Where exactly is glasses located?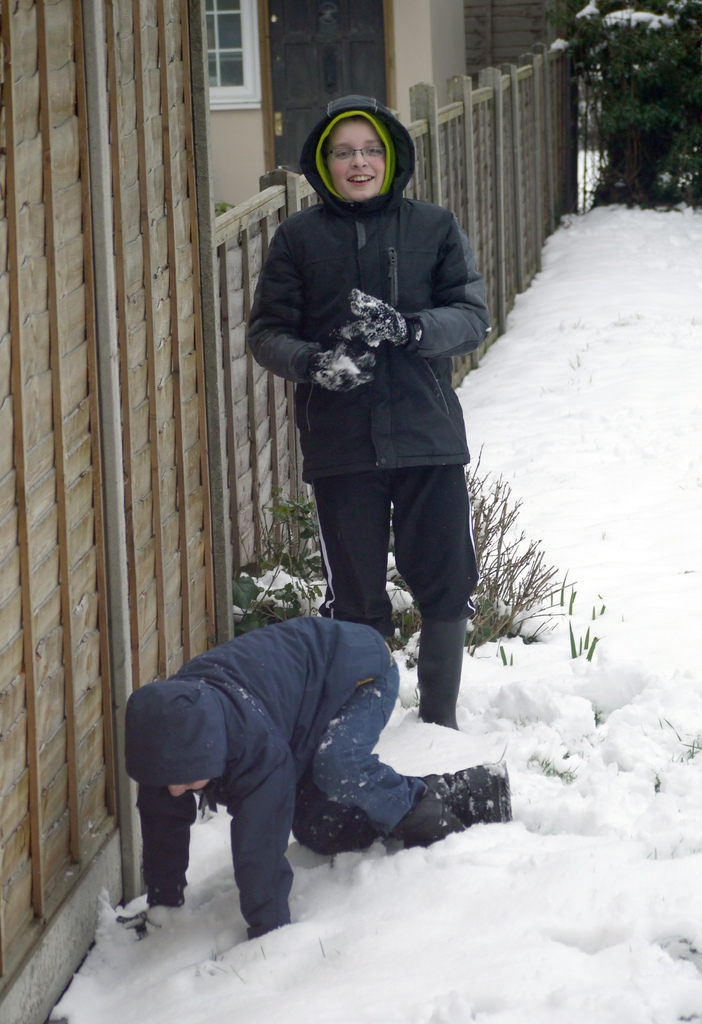
Its bounding box is pyautogui.locateOnScreen(322, 138, 389, 166).
